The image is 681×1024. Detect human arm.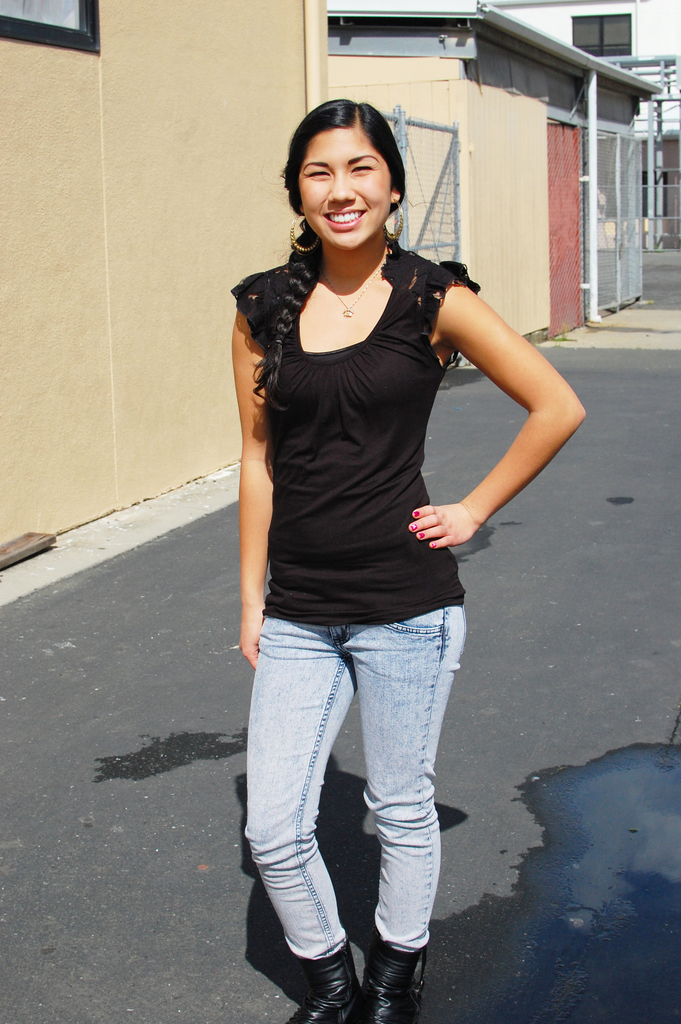
Detection: [225,278,283,671].
